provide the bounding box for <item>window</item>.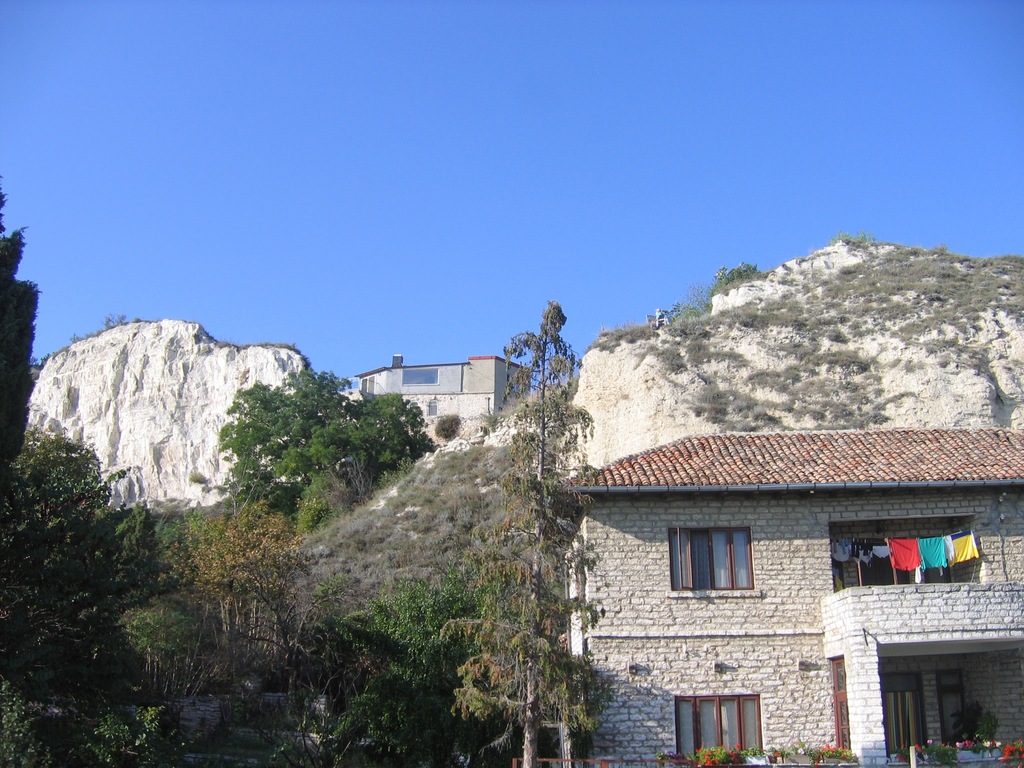
<box>941,677,959,730</box>.
